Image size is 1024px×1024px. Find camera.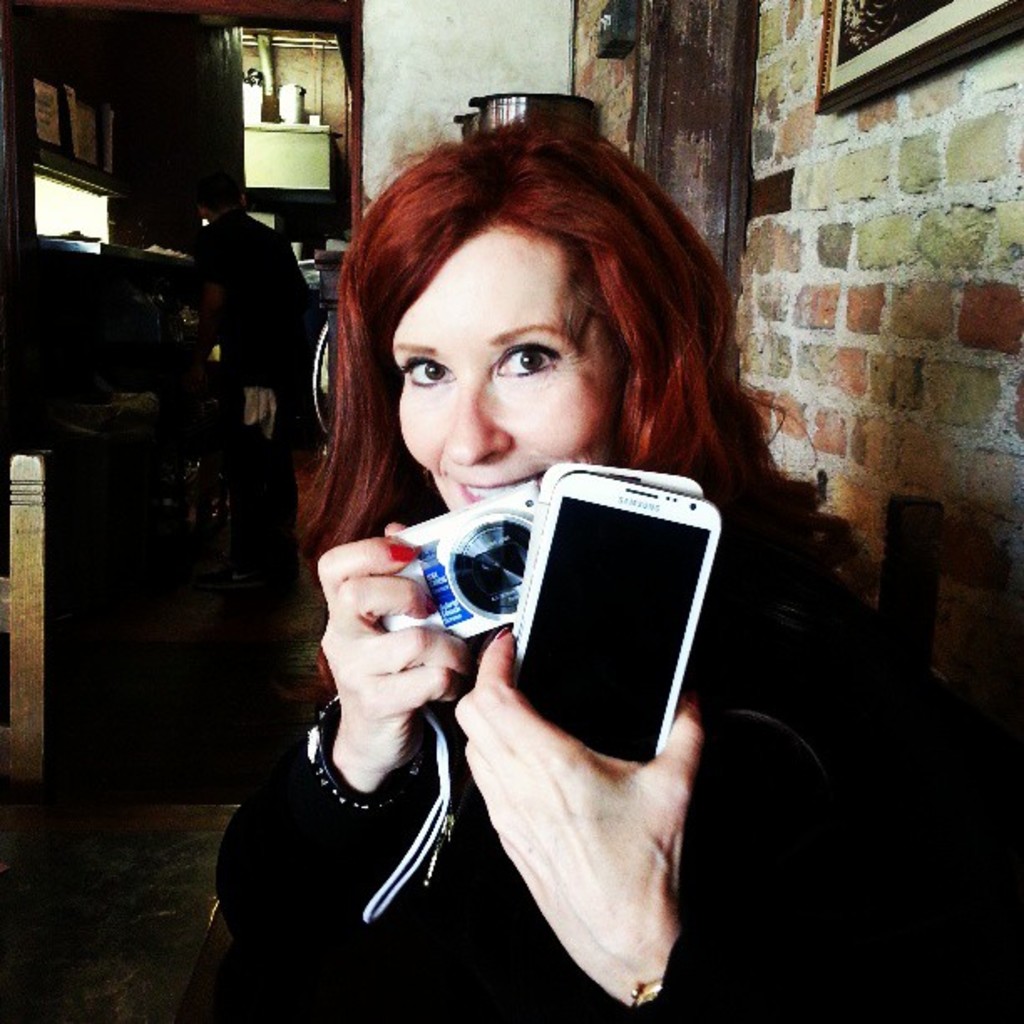
381:479:542:646.
